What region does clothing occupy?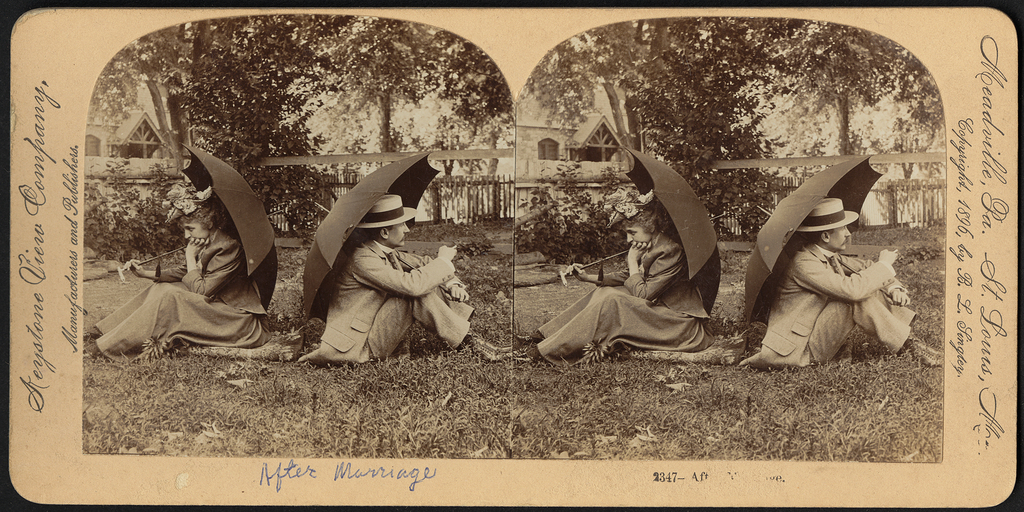
{"x1": 323, "y1": 240, "x2": 484, "y2": 370}.
